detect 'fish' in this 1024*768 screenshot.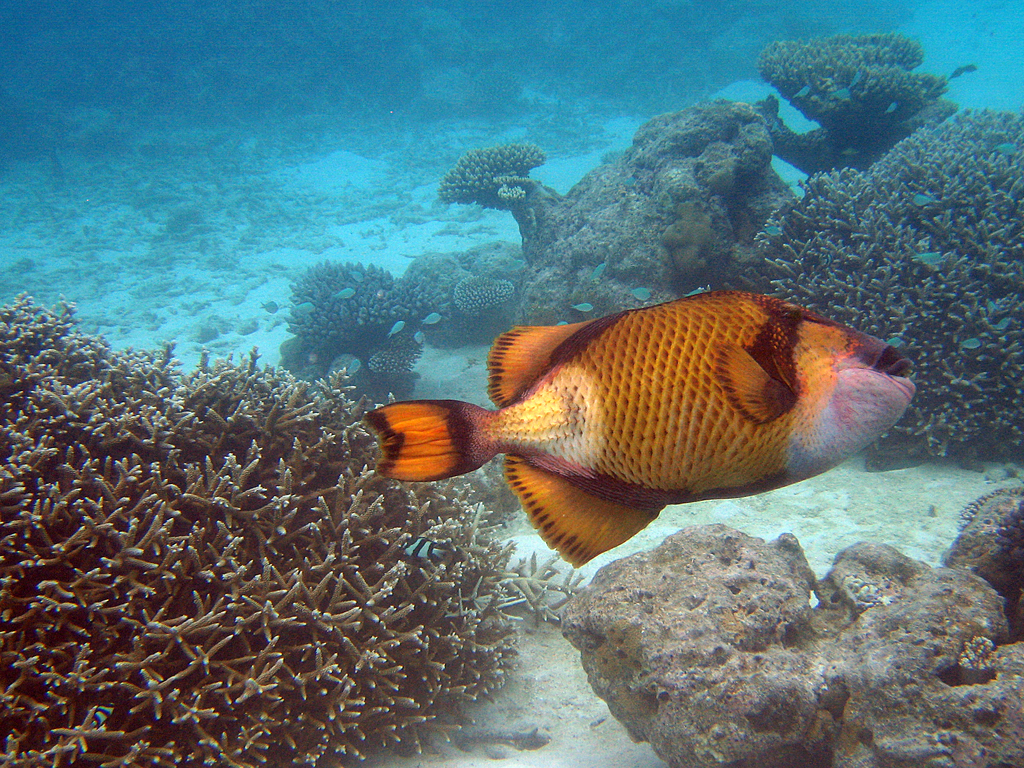
Detection: [x1=352, y1=360, x2=361, y2=373].
